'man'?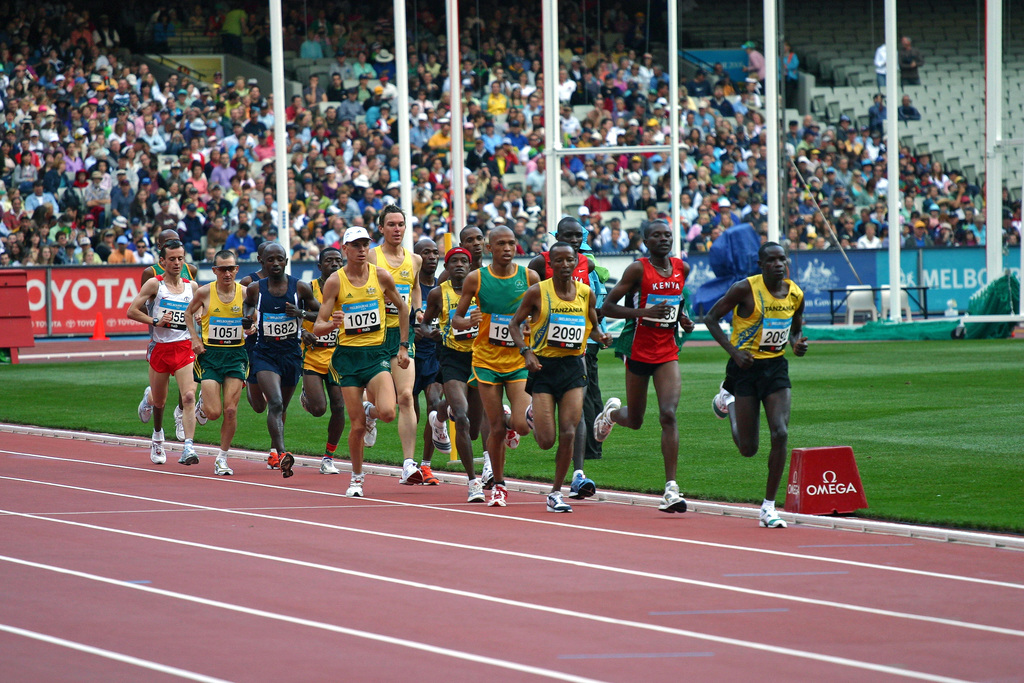
crop(719, 242, 818, 504)
